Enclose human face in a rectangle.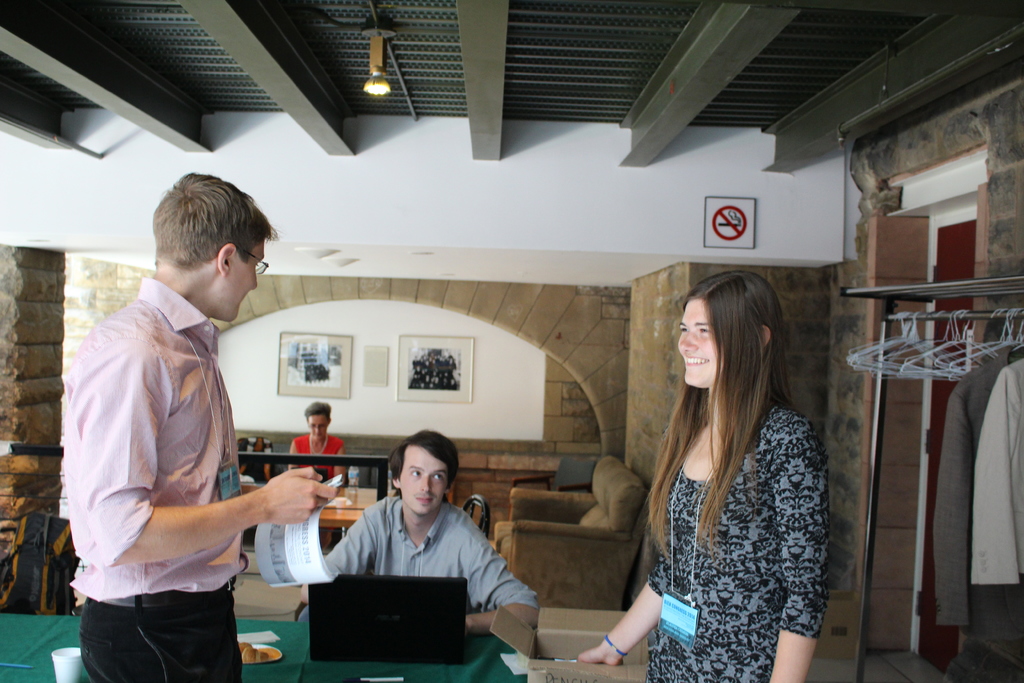
(left=306, top=415, right=331, bottom=447).
